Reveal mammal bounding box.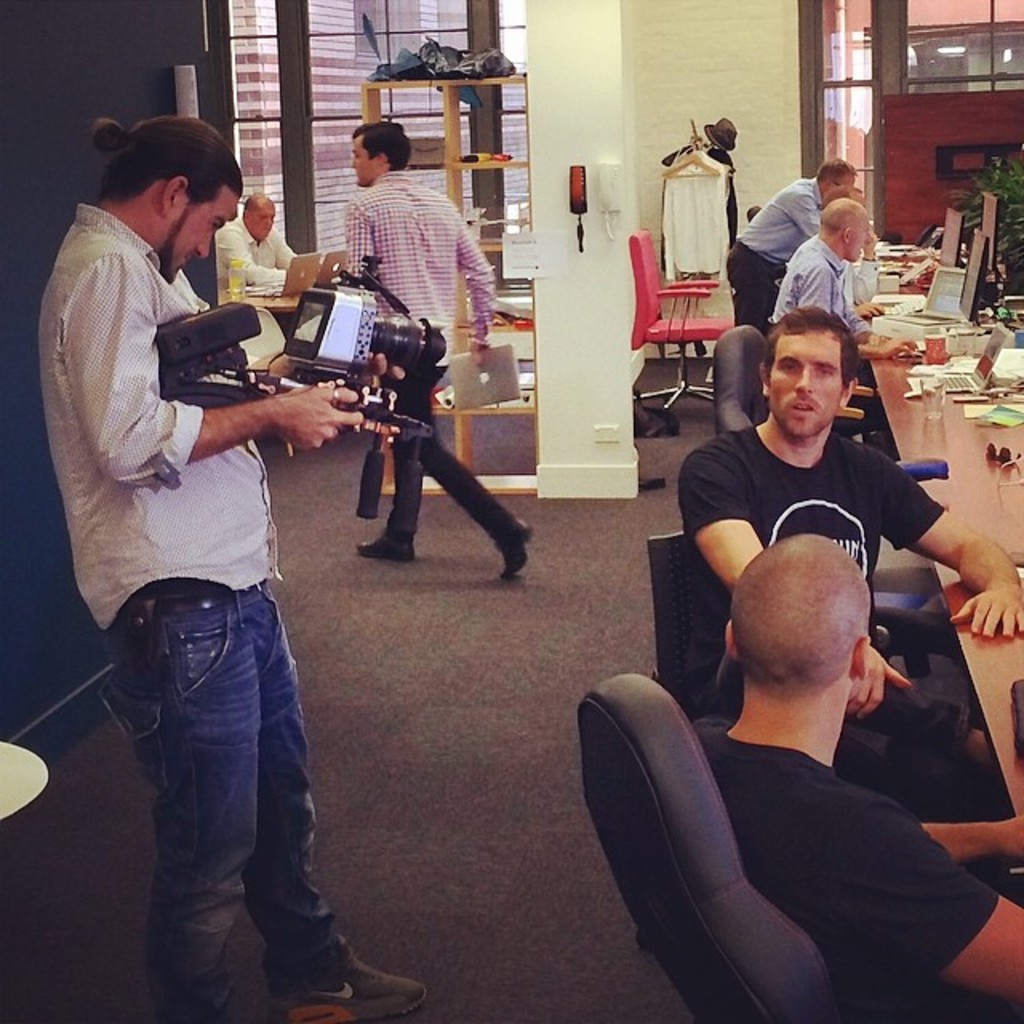
Revealed: l=766, t=194, r=918, b=358.
